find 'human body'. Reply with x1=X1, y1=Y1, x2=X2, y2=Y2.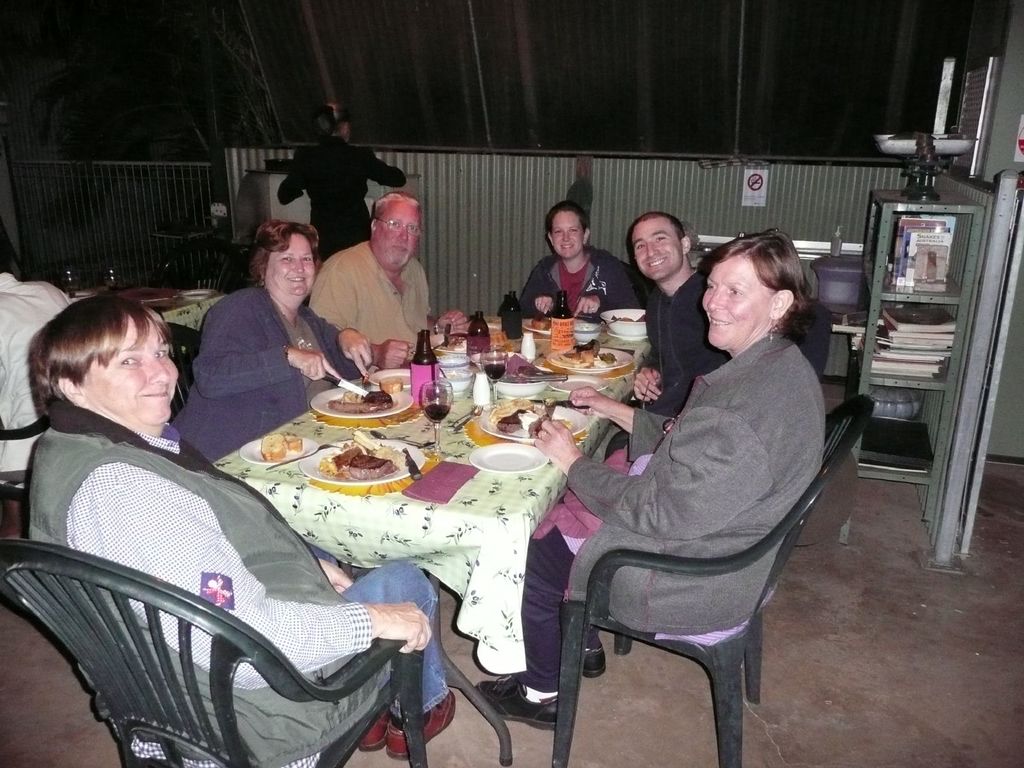
x1=26, y1=291, x2=454, y2=761.
